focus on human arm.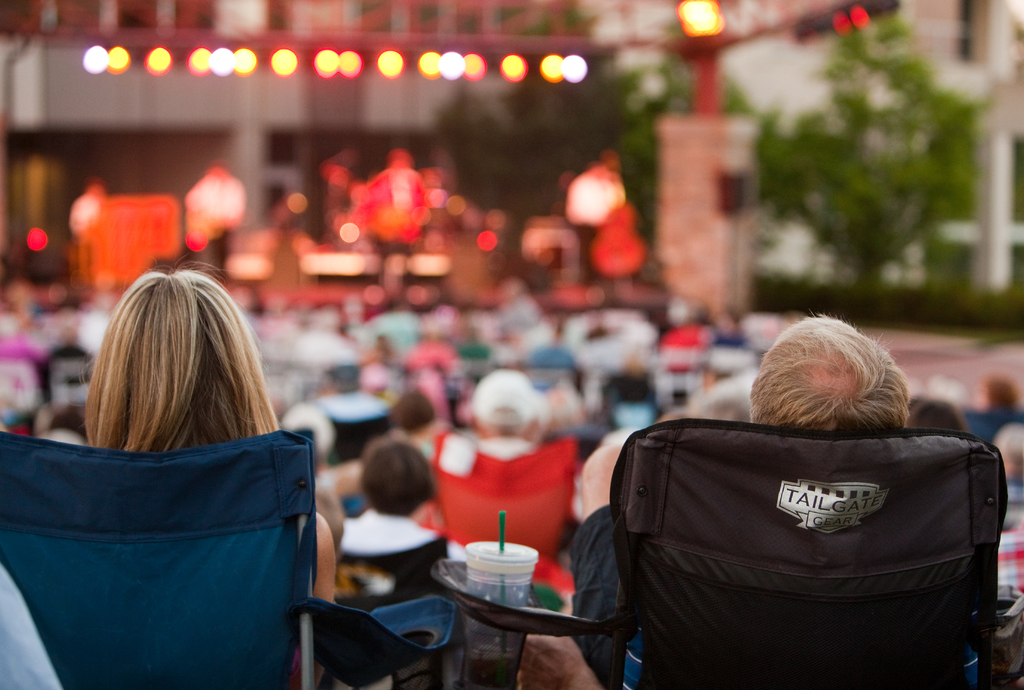
Focused at [515,637,646,689].
